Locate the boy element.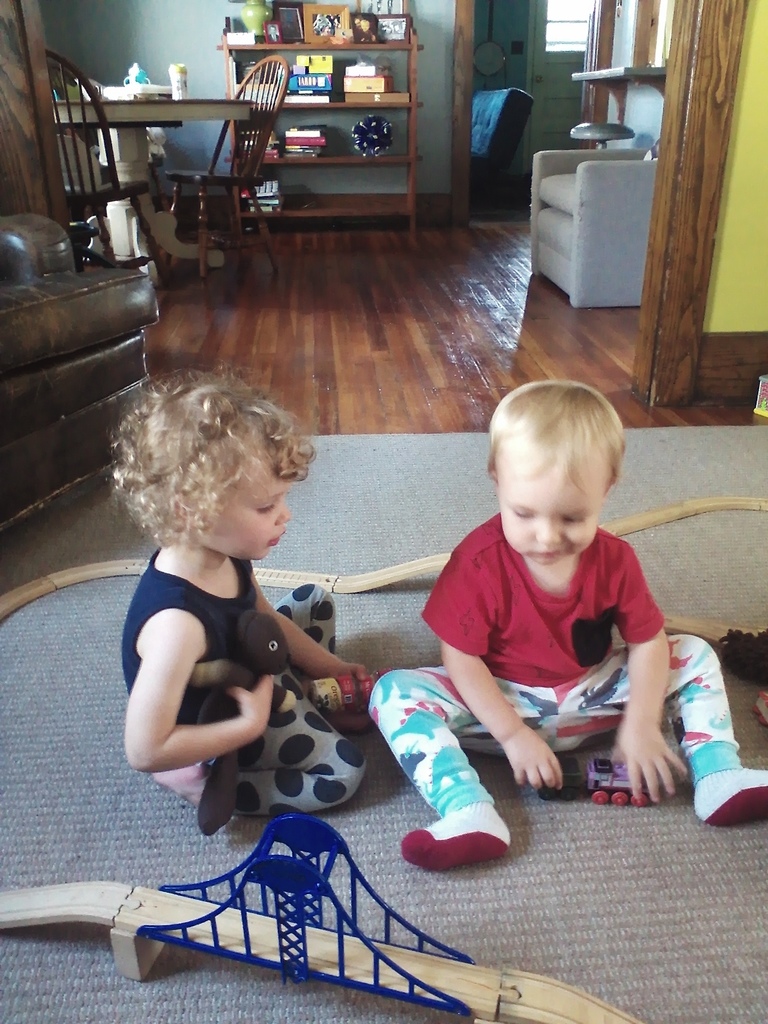
Element bbox: bbox=[369, 382, 767, 851].
